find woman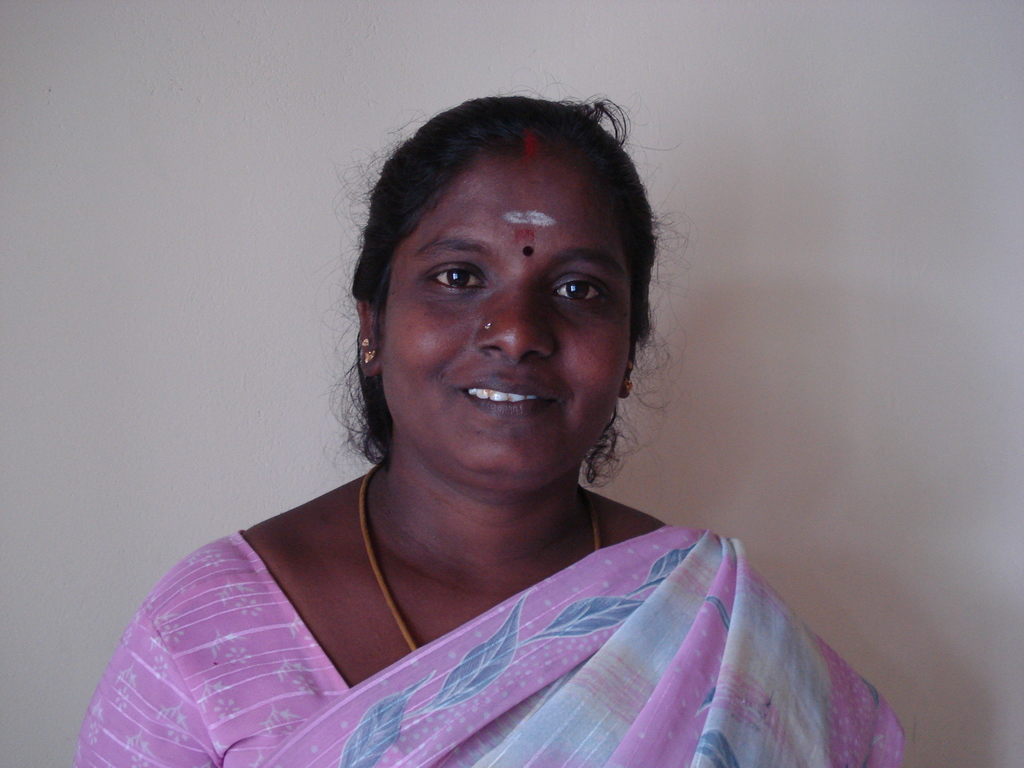
[96,111,867,767]
